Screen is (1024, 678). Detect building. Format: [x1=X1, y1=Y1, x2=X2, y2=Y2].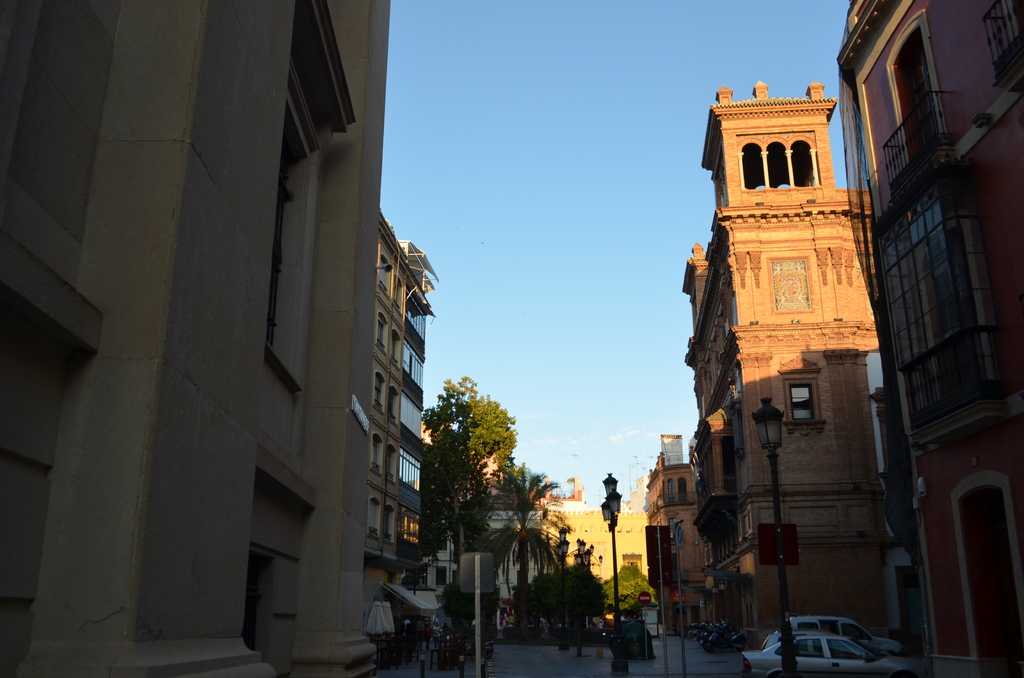
[x1=453, y1=408, x2=646, y2=641].
